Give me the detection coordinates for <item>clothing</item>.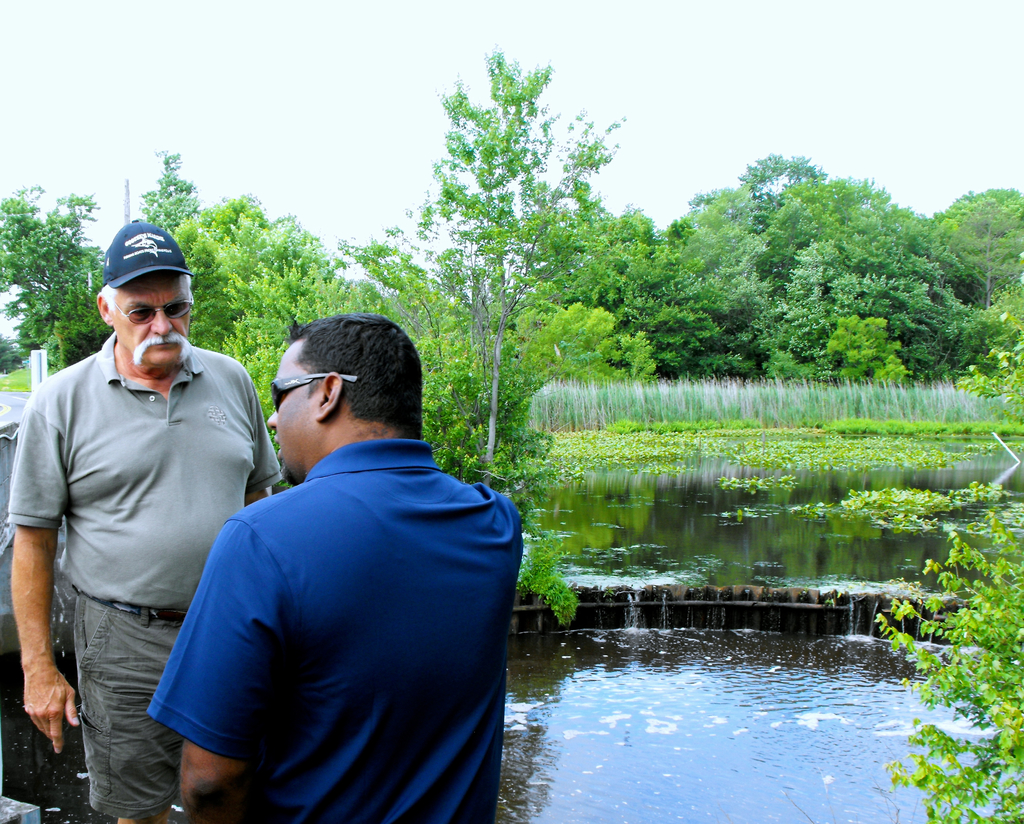
{"x1": 7, "y1": 330, "x2": 283, "y2": 820}.
